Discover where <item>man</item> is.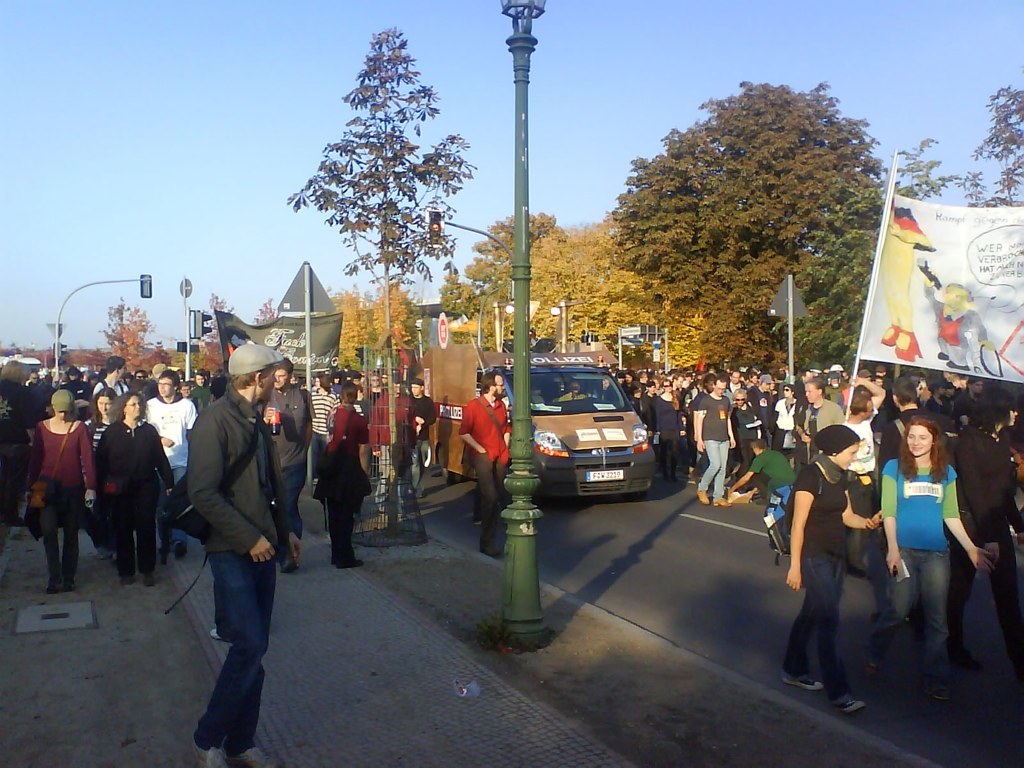
Discovered at {"x1": 412, "y1": 380, "x2": 439, "y2": 501}.
